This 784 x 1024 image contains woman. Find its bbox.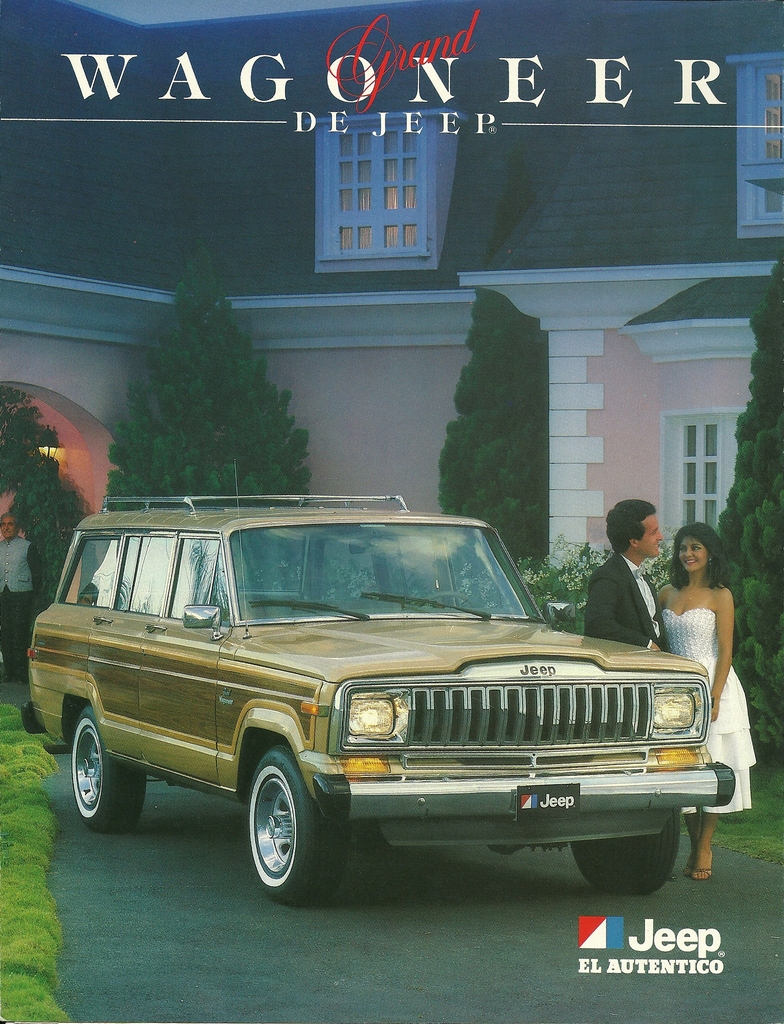
660, 522, 759, 879.
